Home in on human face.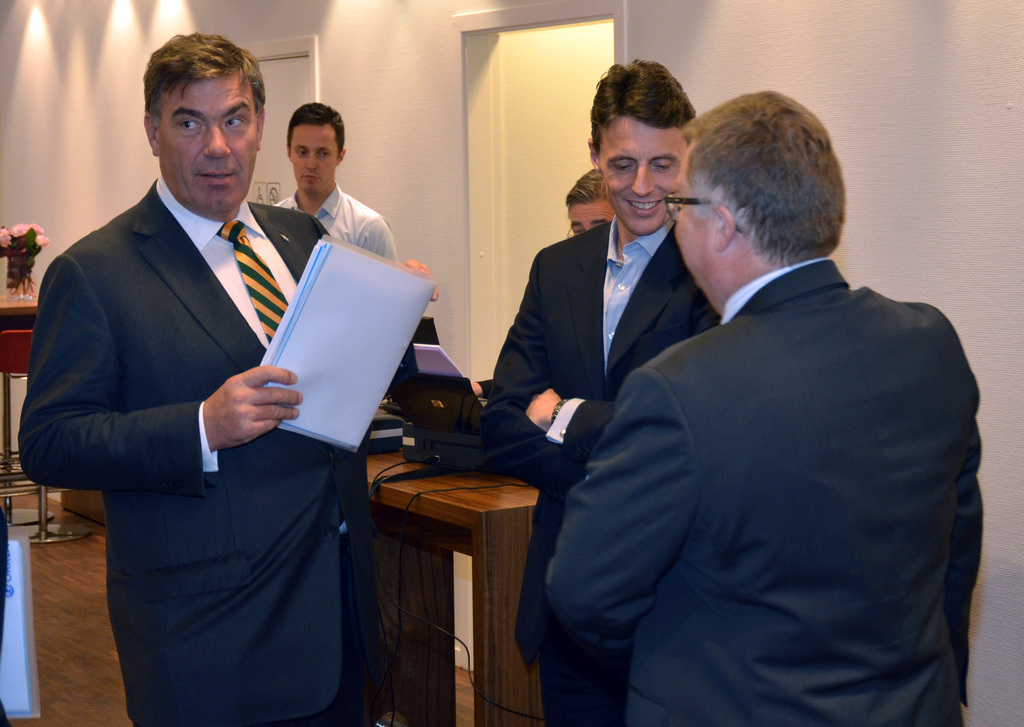
Homed in at 598, 113, 687, 231.
